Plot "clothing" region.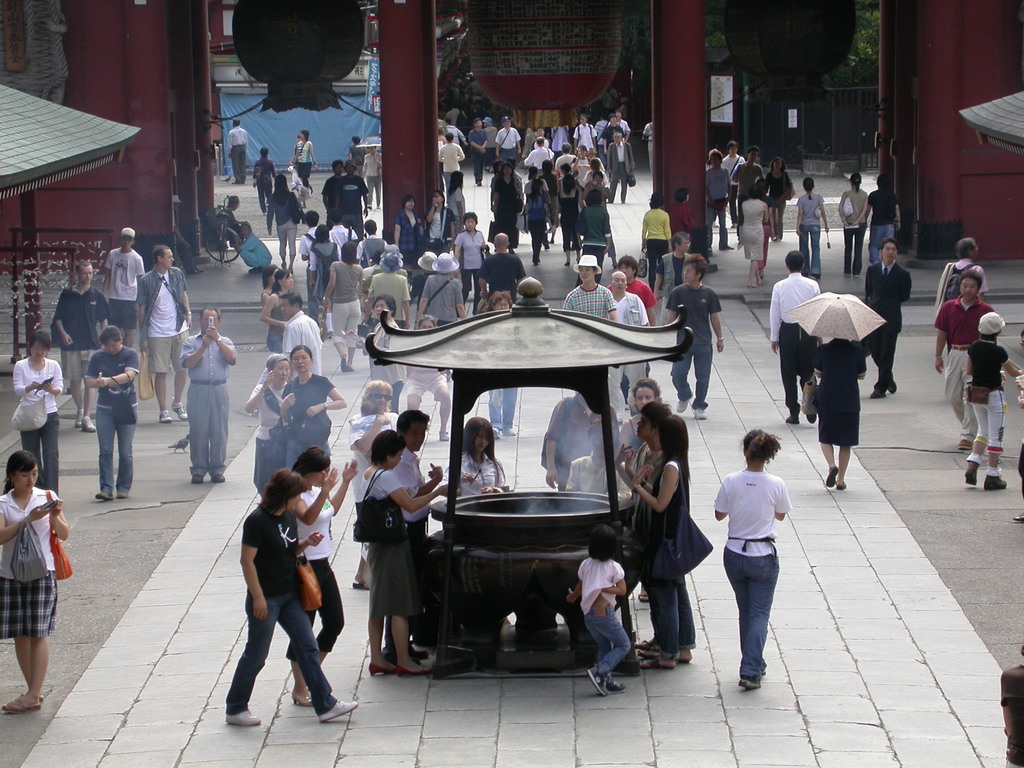
Plotted at bbox=(630, 444, 688, 646).
